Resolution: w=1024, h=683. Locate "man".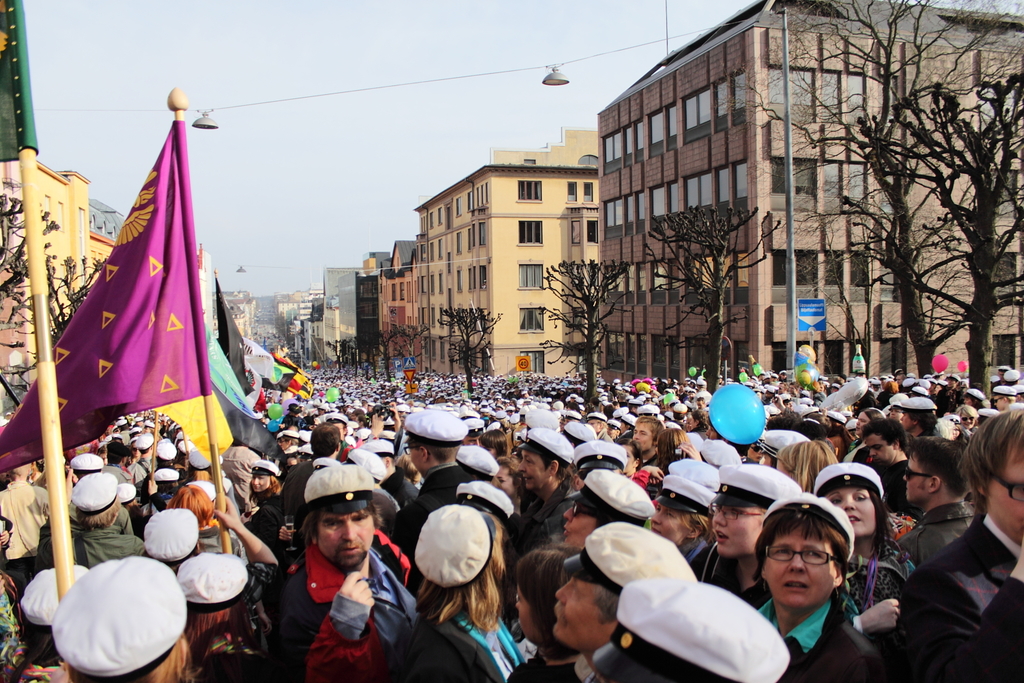
bbox=(635, 419, 662, 462).
